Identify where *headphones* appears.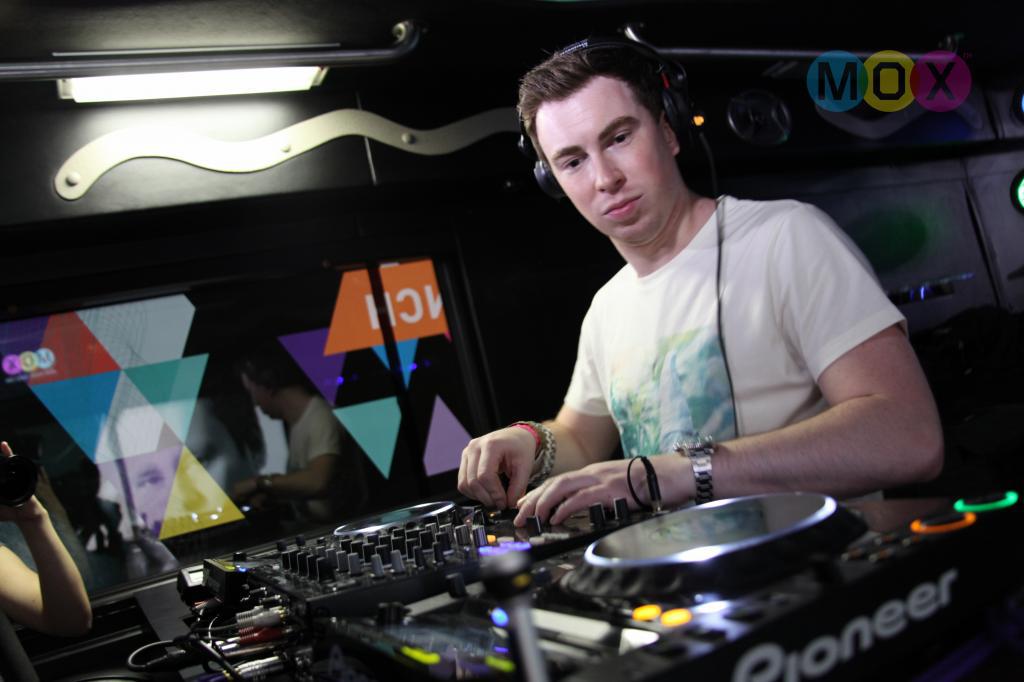
Appears at locate(511, 37, 708, 171).
